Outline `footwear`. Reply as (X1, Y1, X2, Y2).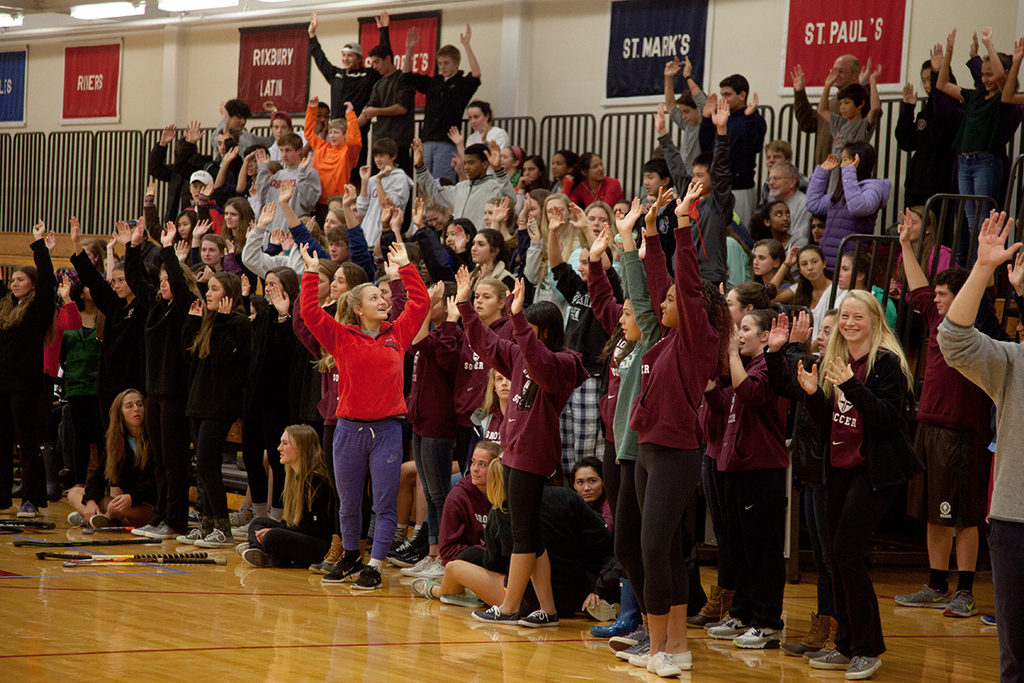
(631, 650, 689, 667).
